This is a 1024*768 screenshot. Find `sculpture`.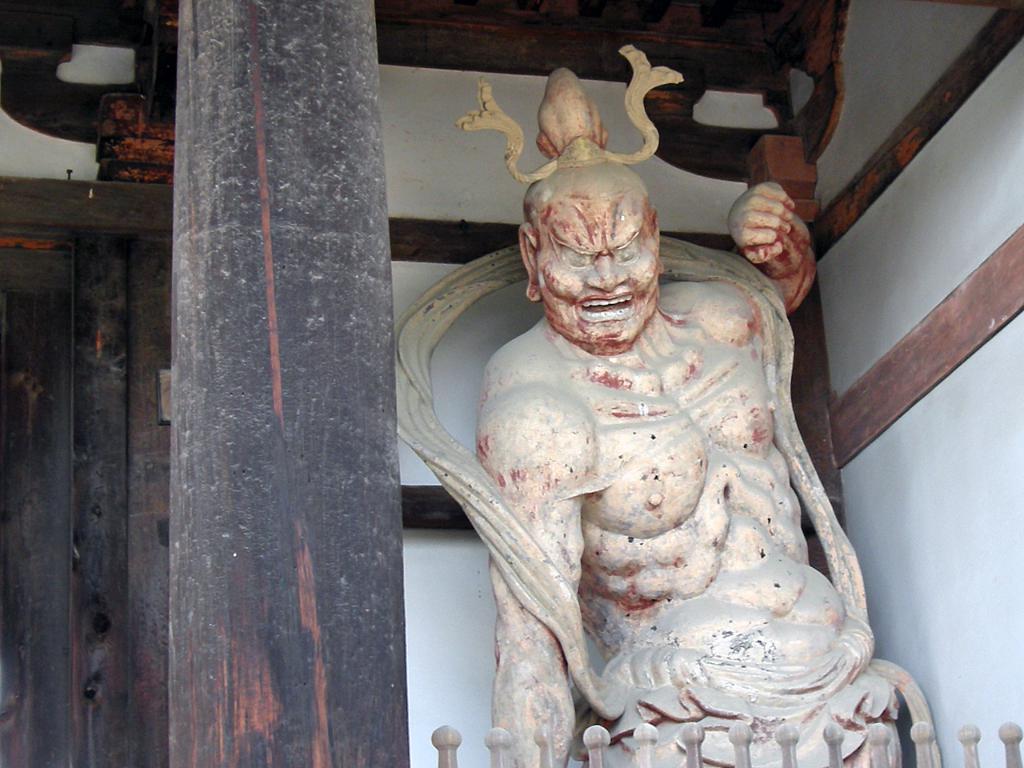
Bounding box: rect(457, 87, 906, 767).
